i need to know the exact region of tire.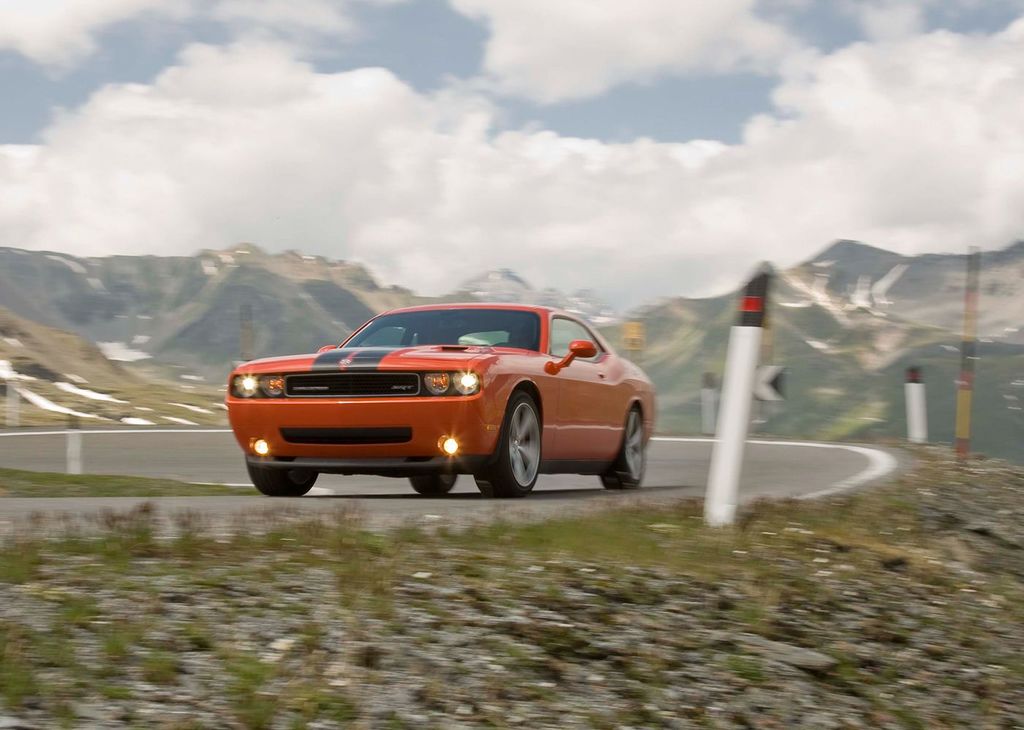
Region: <region>246, 458, 320, 499</region>.
